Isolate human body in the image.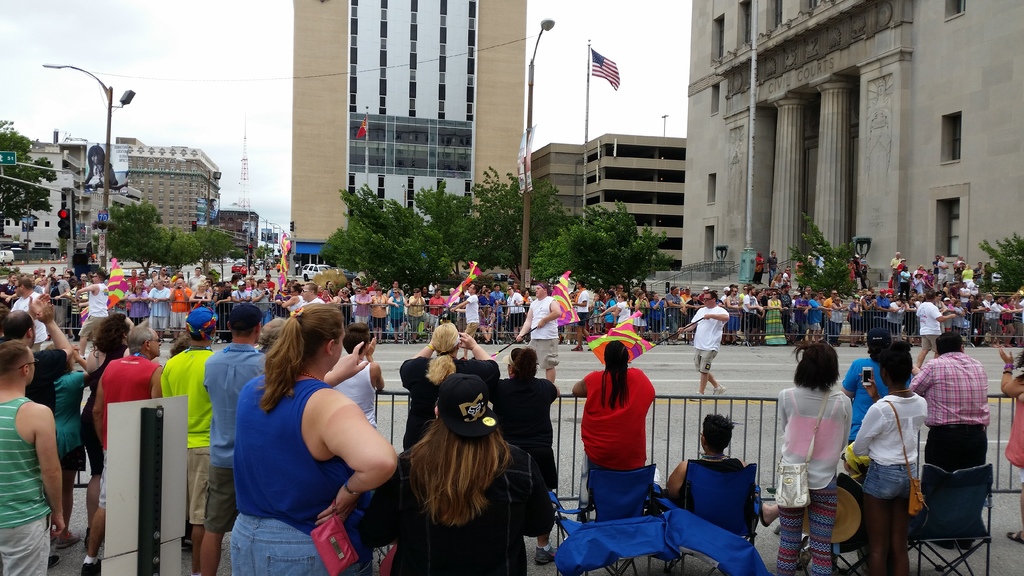
Isolated region: l=4, t=292, r=72, b=558.
